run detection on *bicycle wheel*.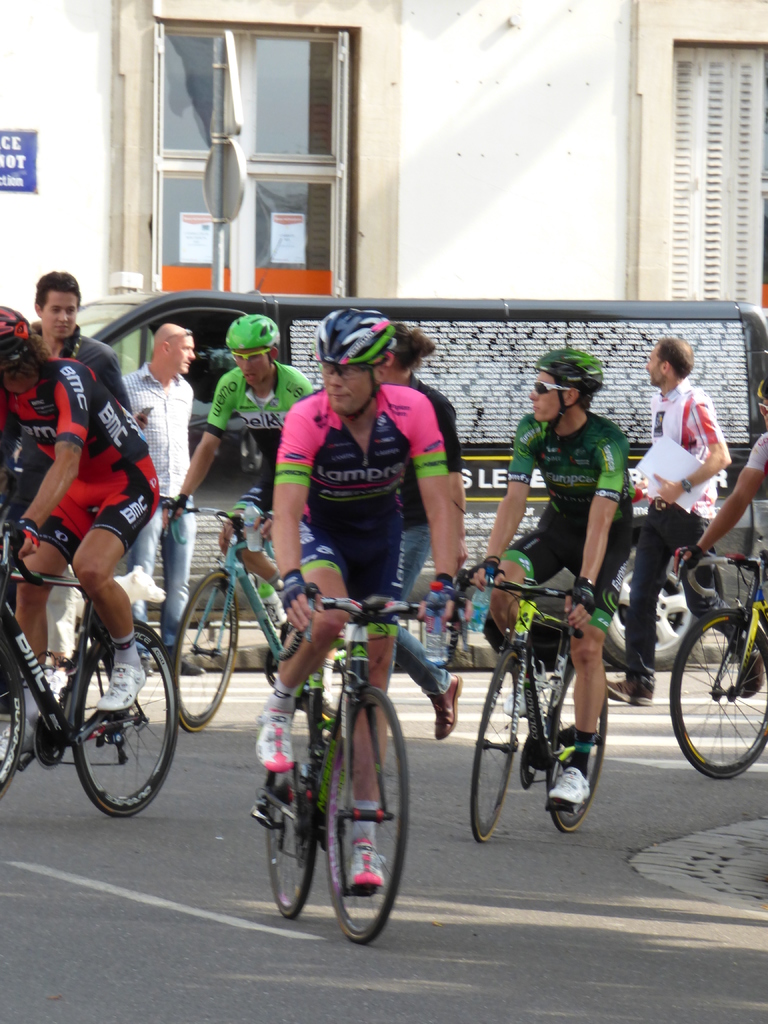
Result: crop(264, 702, 317, 917).
